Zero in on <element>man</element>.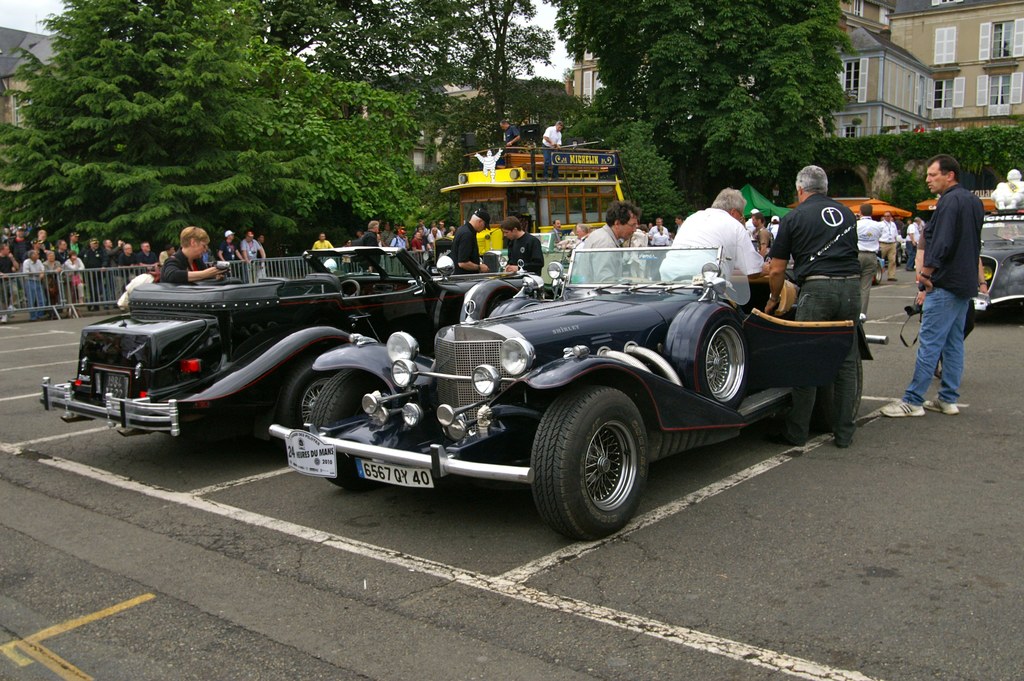
Zeroed in: x1=672, y1=184, x2=780, y2=294.
